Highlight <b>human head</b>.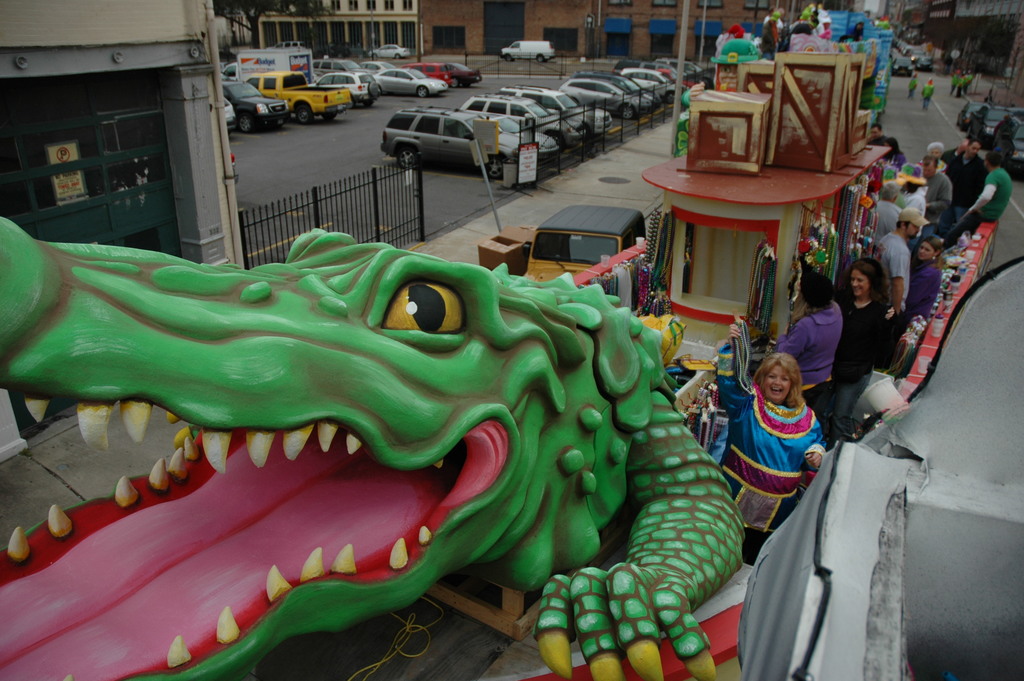
Highlighted region: (x1=759, y1=362, x2=796, y2=404).
